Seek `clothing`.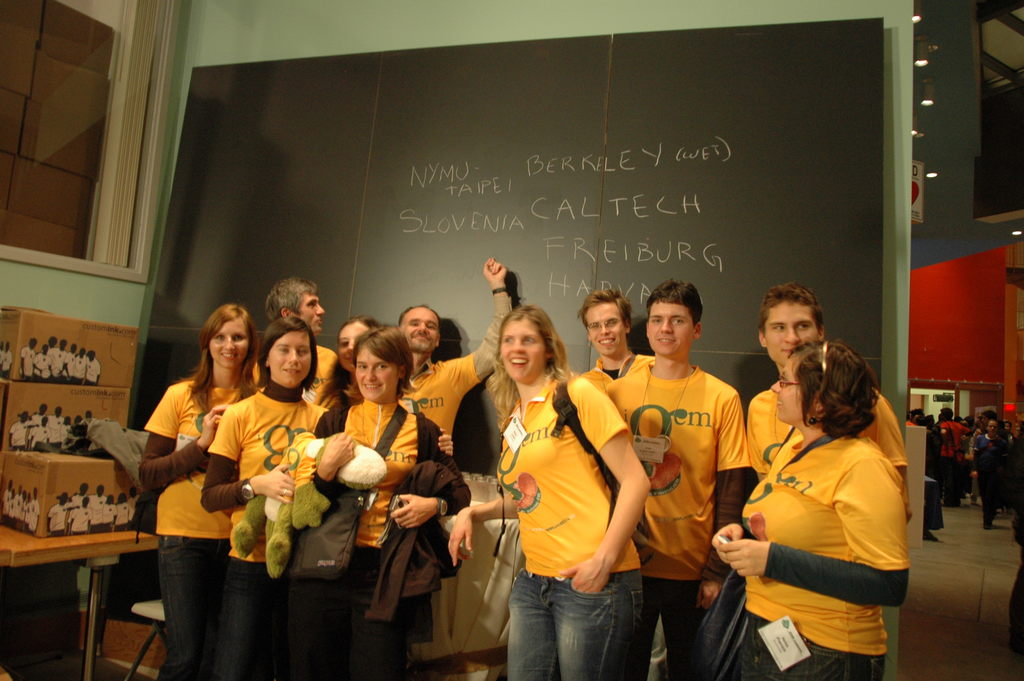
crop(28, 429, 56, 447).
